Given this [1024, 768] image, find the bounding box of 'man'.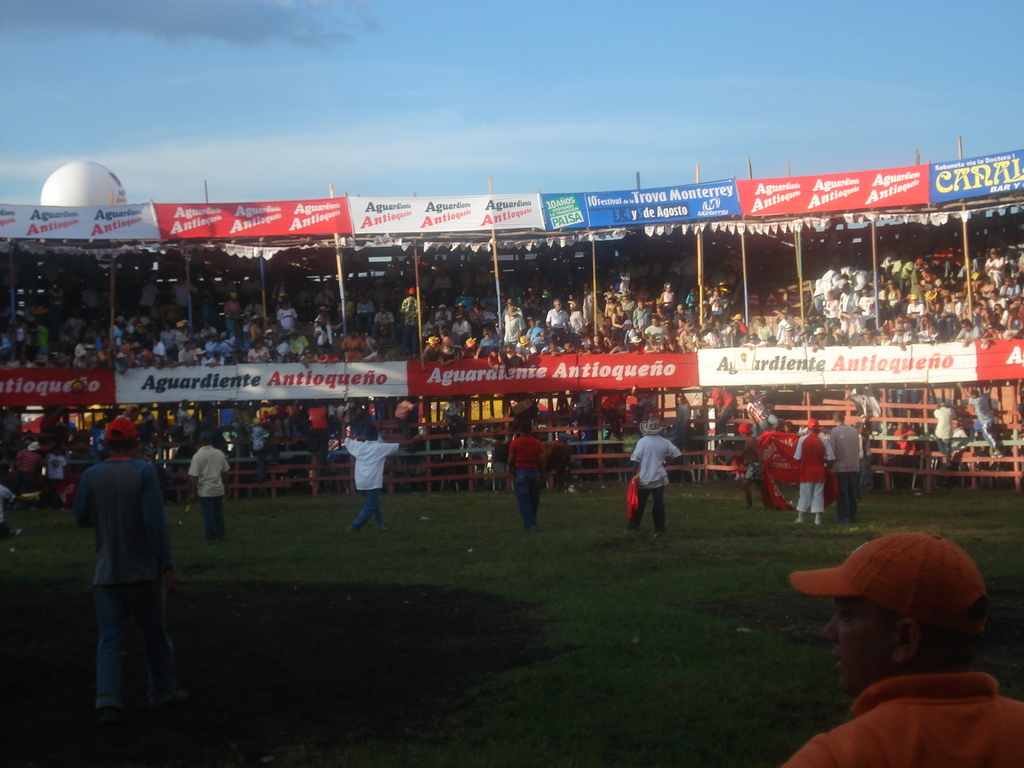
(884,324,919,350).
